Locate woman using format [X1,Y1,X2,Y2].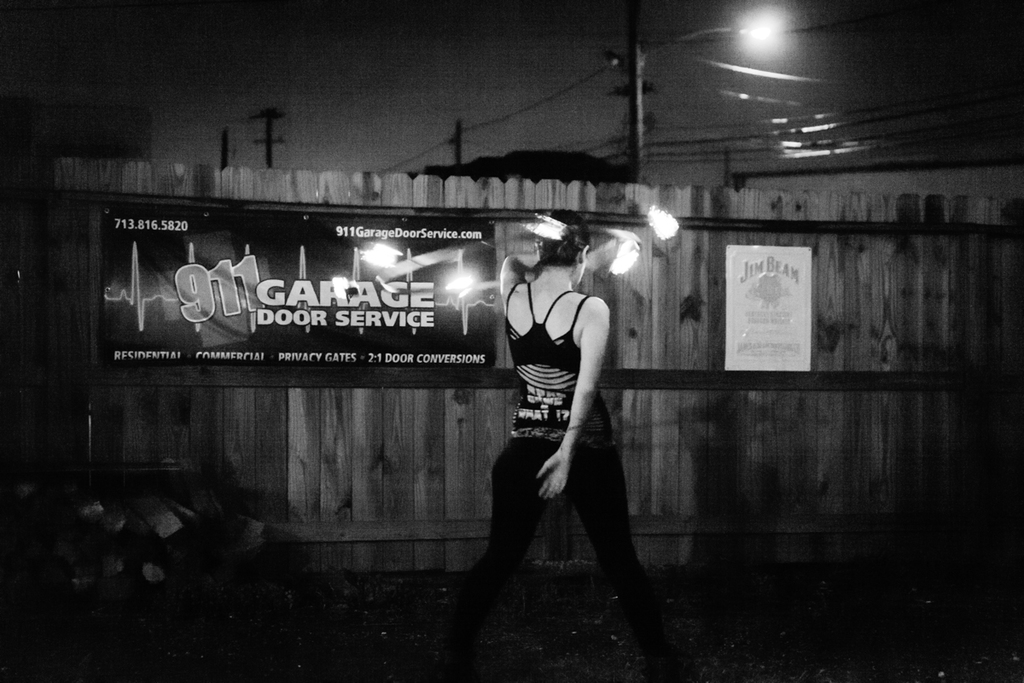
[467,182,655,656].
